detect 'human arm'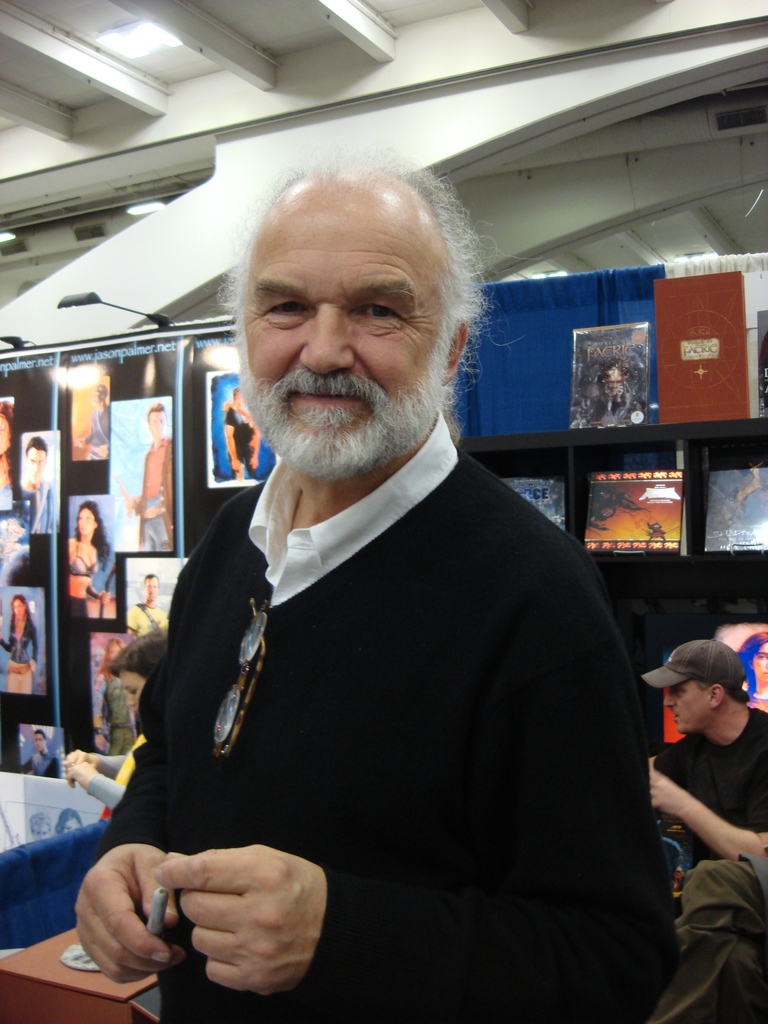
(0,632,16,655)
